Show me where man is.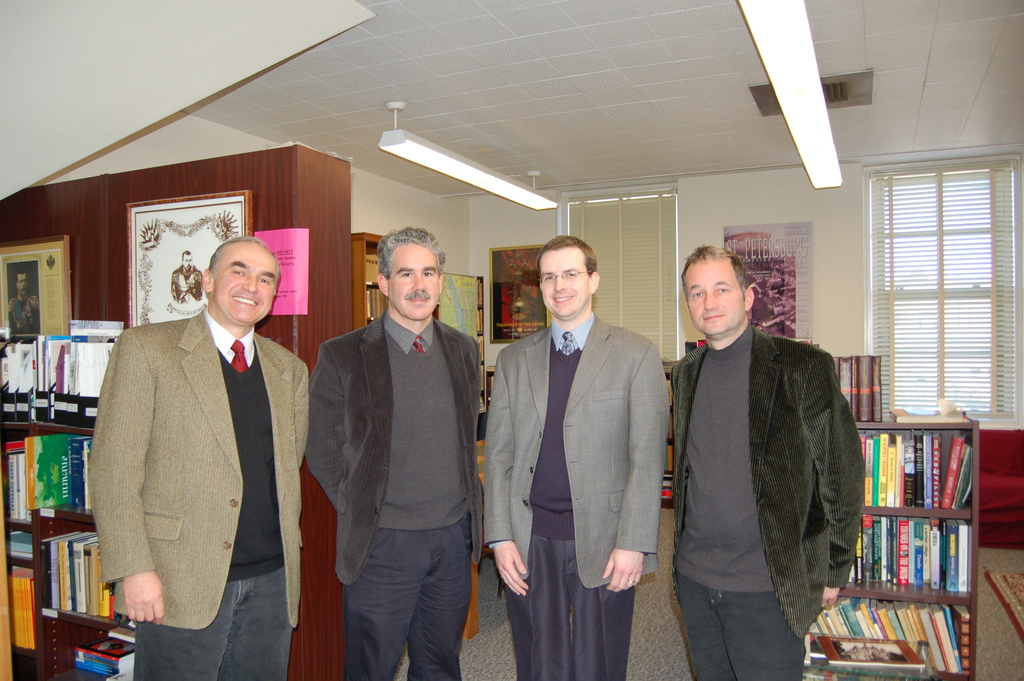
man is at (471, 236, 675, 680).
